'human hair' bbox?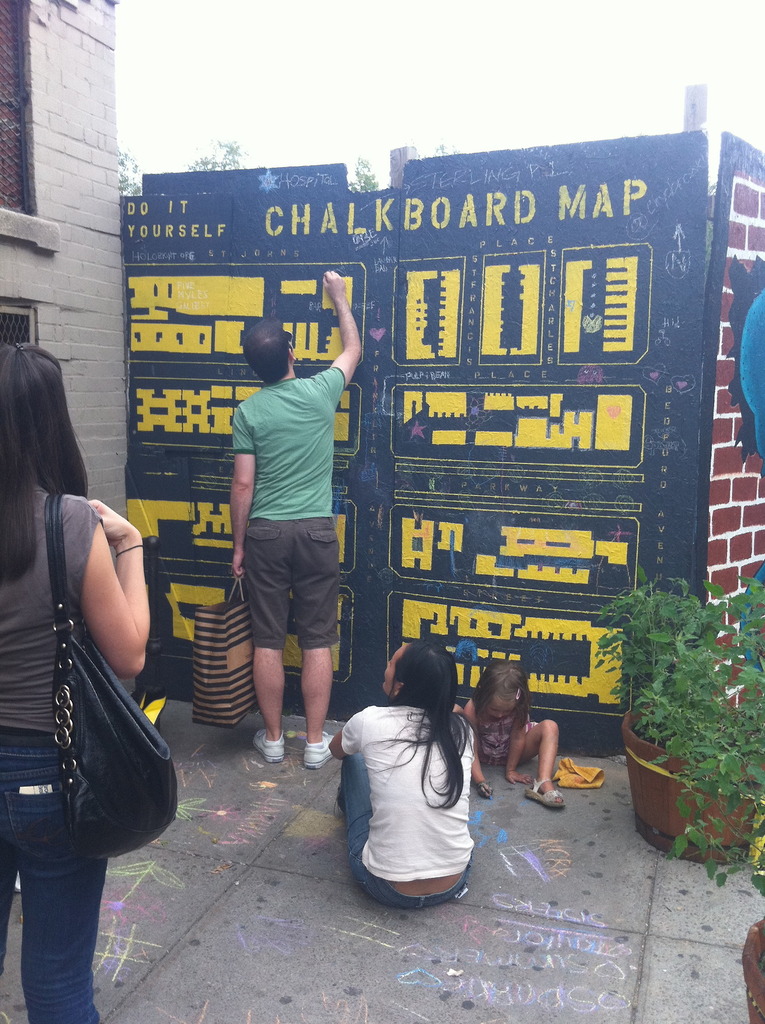
BBox(242, 316, 292, 384)
